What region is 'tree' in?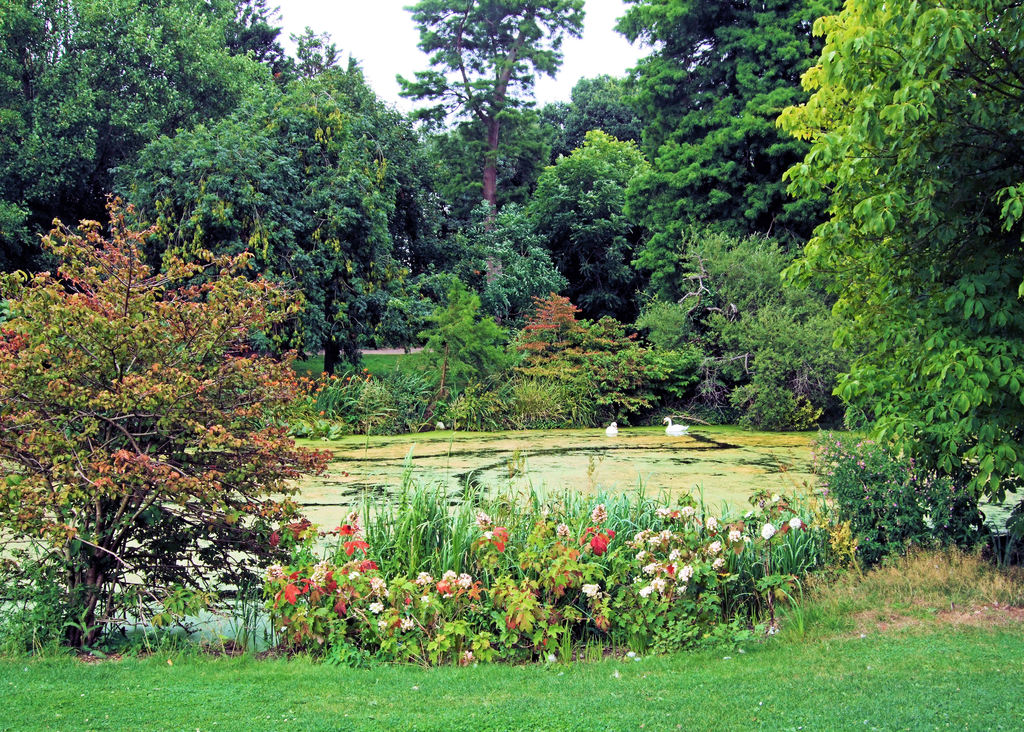
99 96 305 234.
